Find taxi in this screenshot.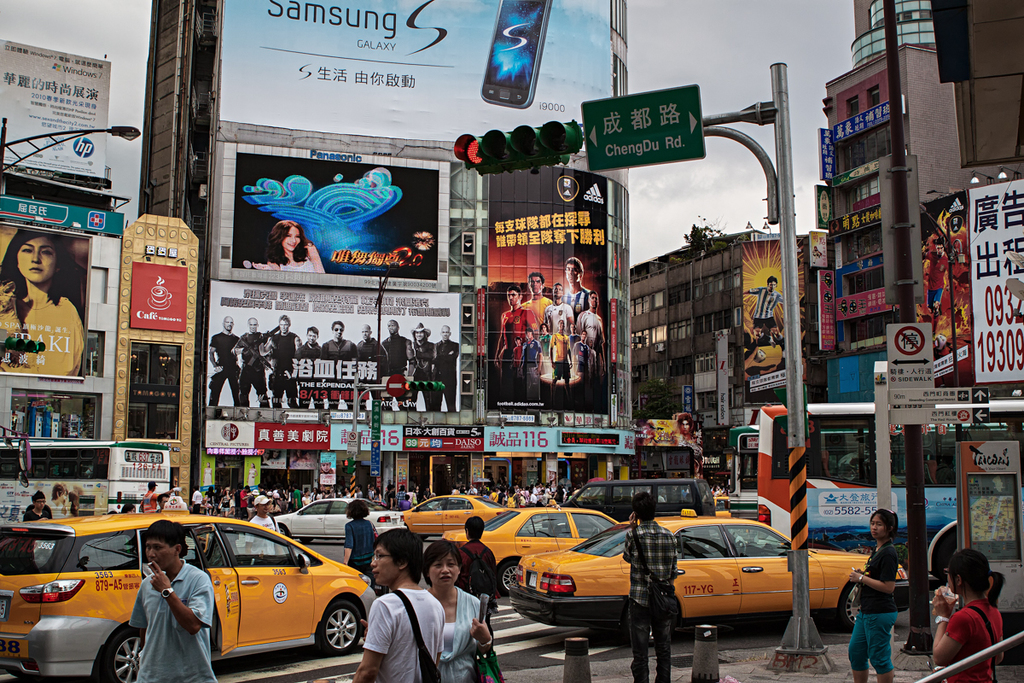
The bounding box for taxi is <box>24,511,398,674</box>.
